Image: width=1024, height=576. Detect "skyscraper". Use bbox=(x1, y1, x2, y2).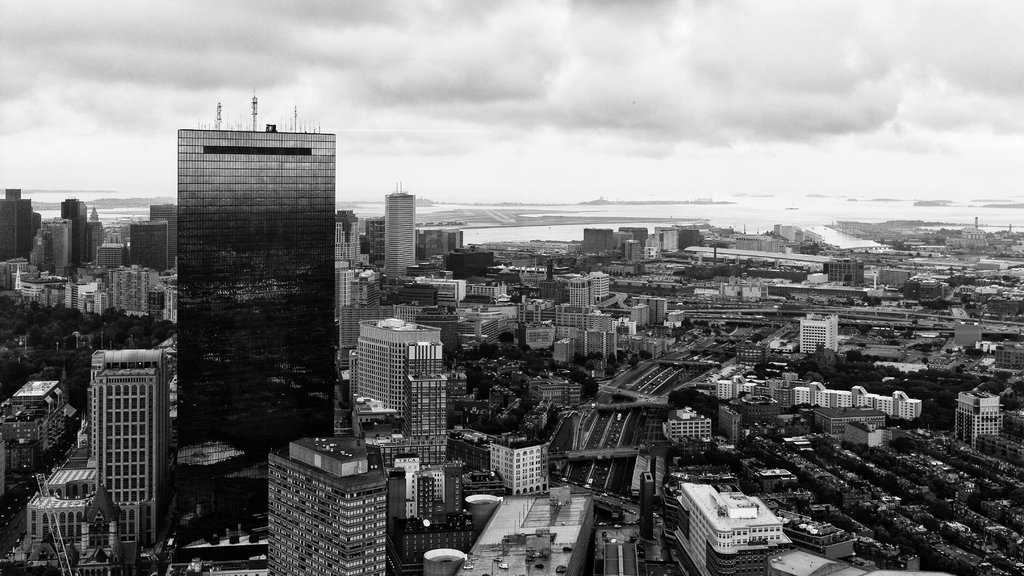
bbox=(390, 451, 468, 518).
